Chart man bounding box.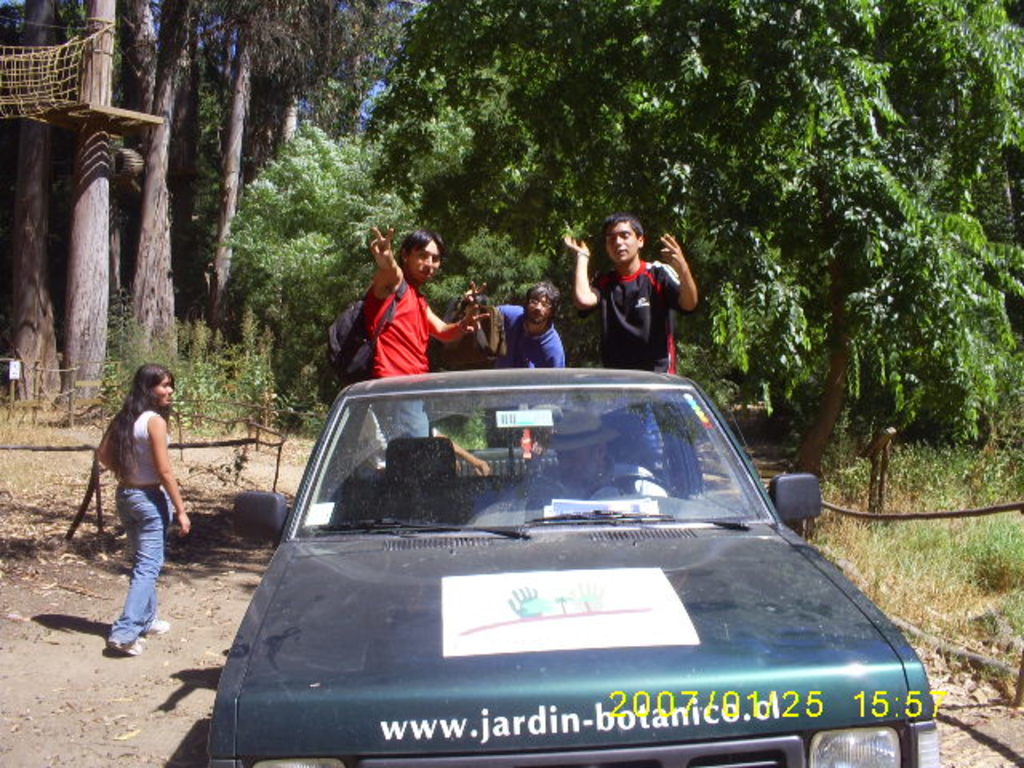
Charted: <bbox>523, 405, 675, 520</bbox>.
